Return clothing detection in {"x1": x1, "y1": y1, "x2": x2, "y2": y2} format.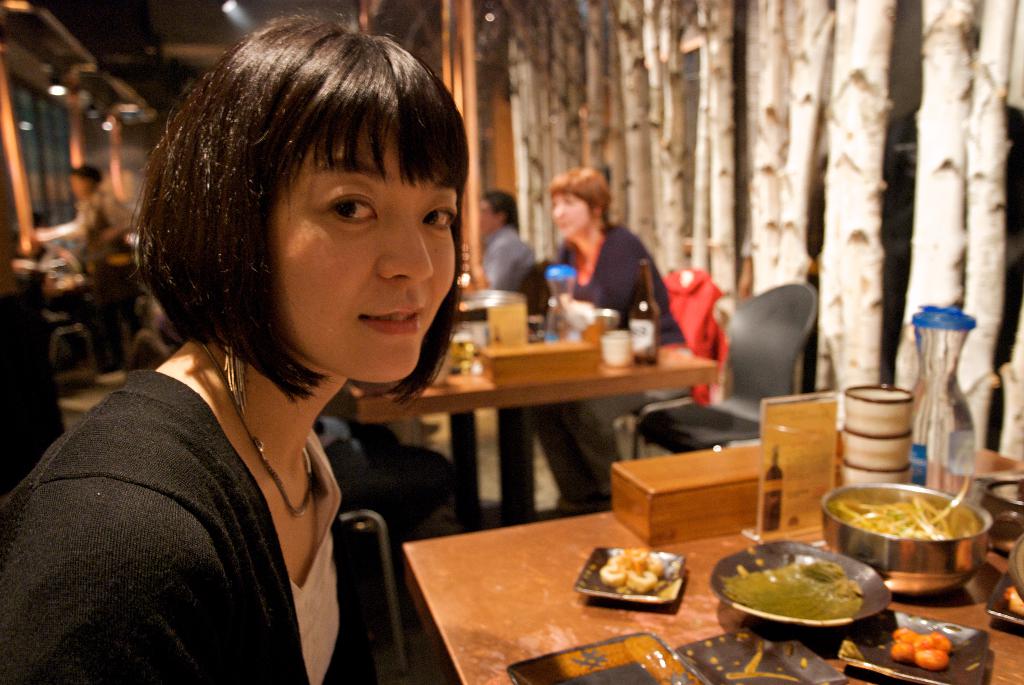
{"x1": 480, "y1": 227, "x2": 539, "y2": 306}.
